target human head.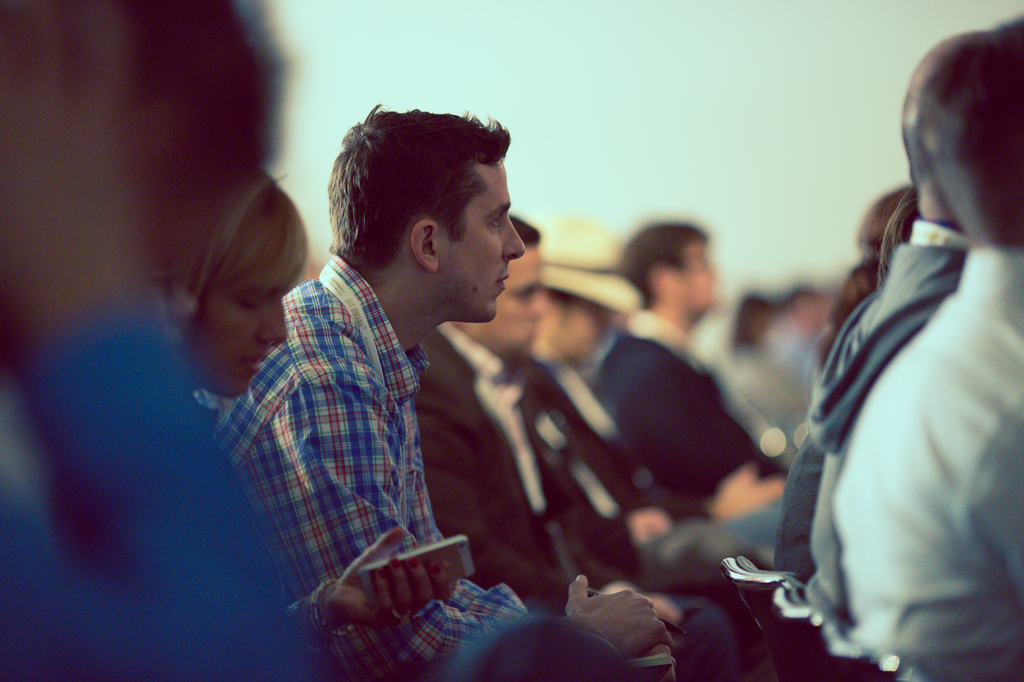
Target region: box=[925, 15, 1023, 254].
